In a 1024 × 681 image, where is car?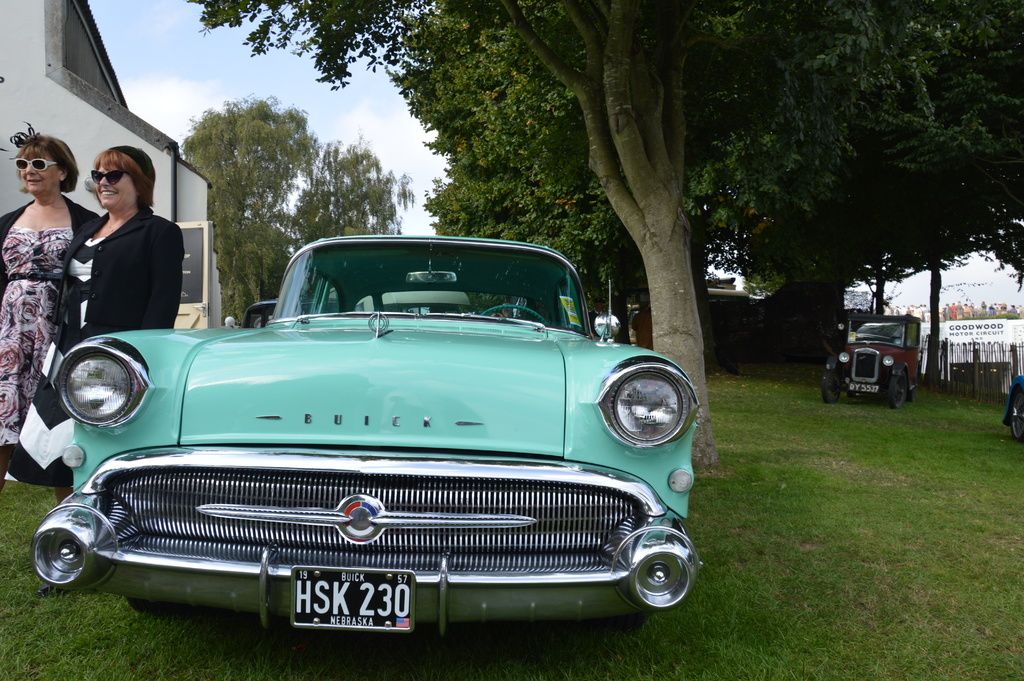
{"left": 240, "top": 298, "right": 276, "bottom": 333}.
